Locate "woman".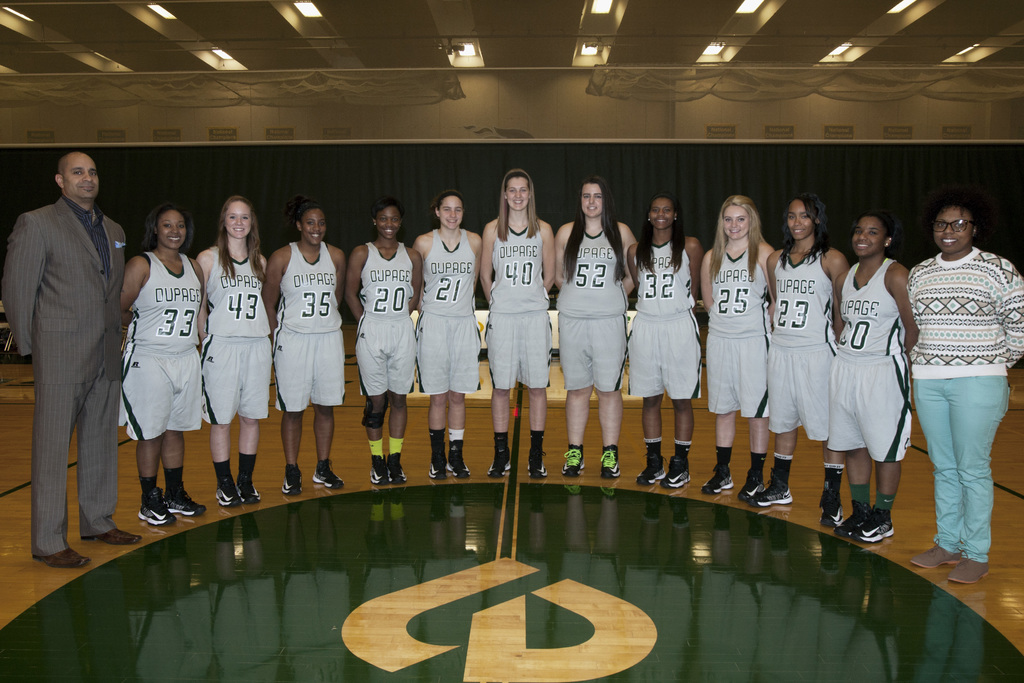
Bounding box: crop(257, 193, 348, 495).
